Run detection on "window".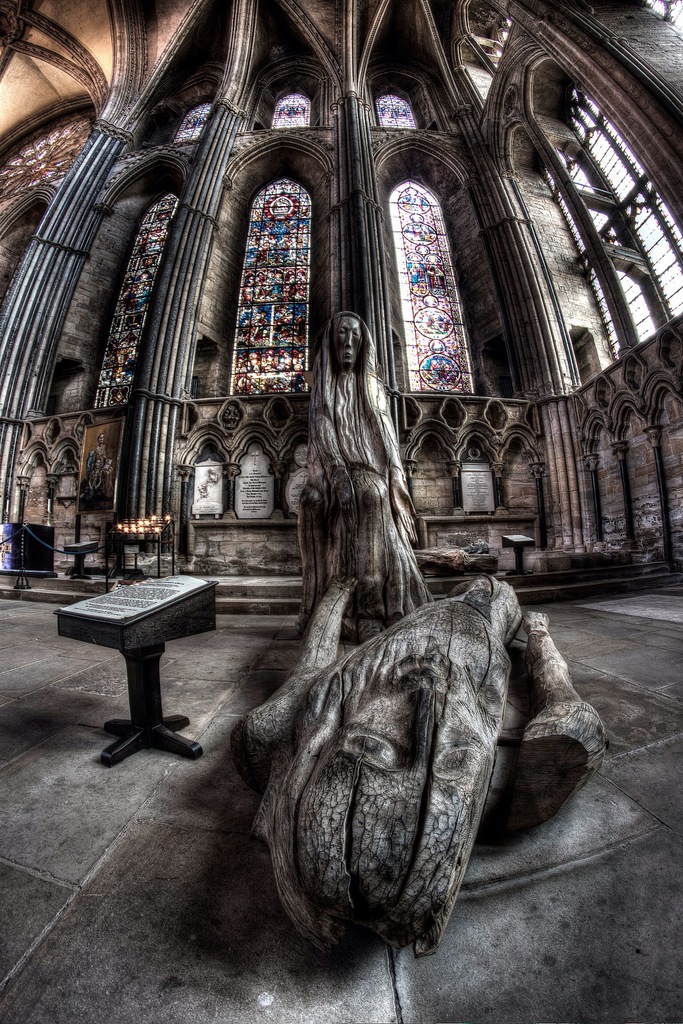
Result: [265, 87, 315, 134].
